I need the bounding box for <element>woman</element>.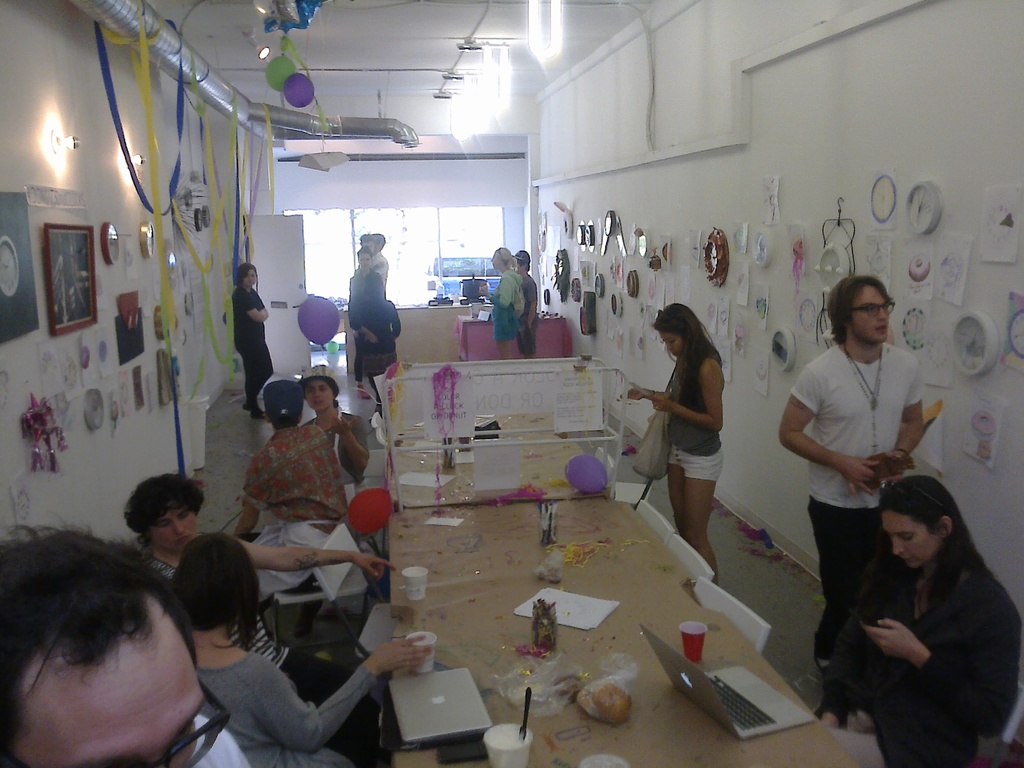
Here it is: l=294, t=362, r=377, b=521.
